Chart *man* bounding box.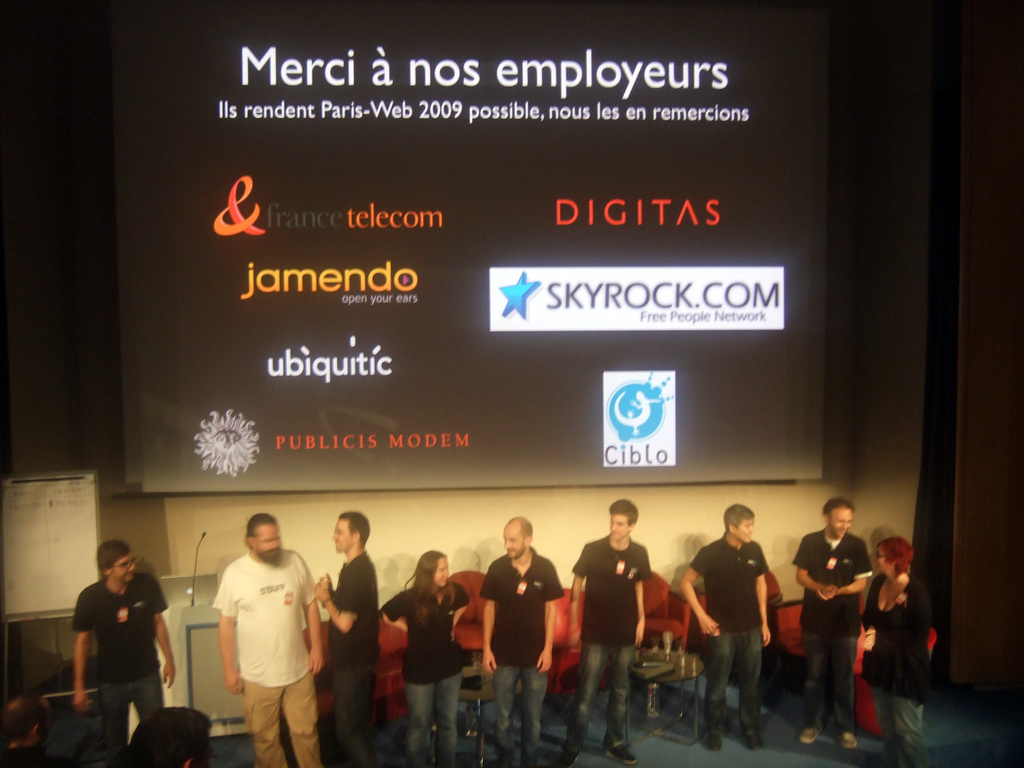
Charted: bbox(314, 507, 375, 767).
